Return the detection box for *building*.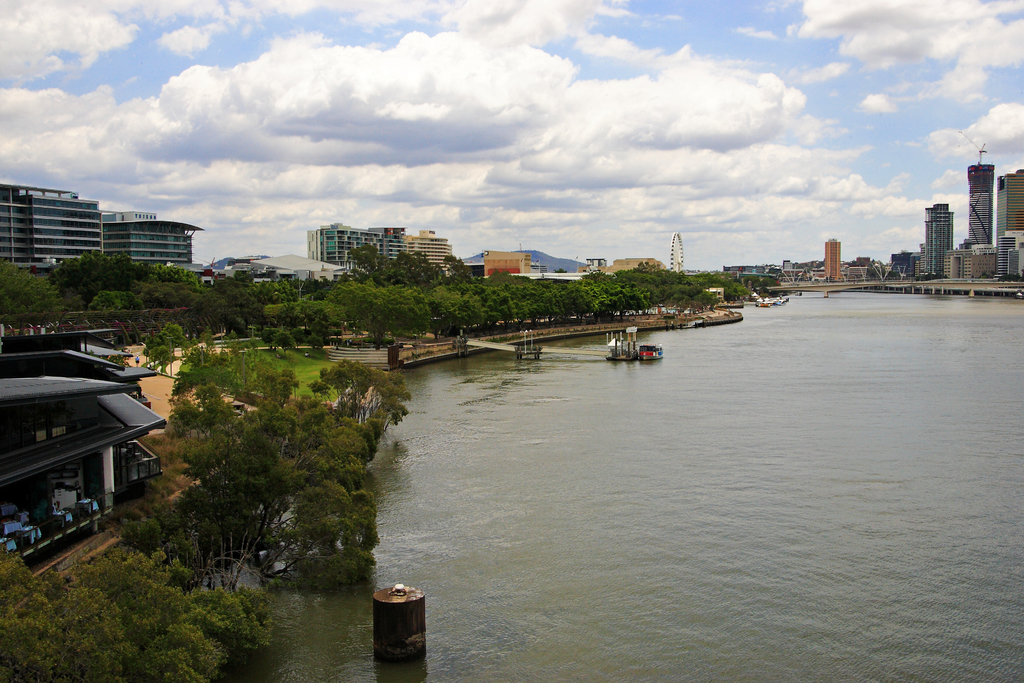
[922, 198, 954, 276].
